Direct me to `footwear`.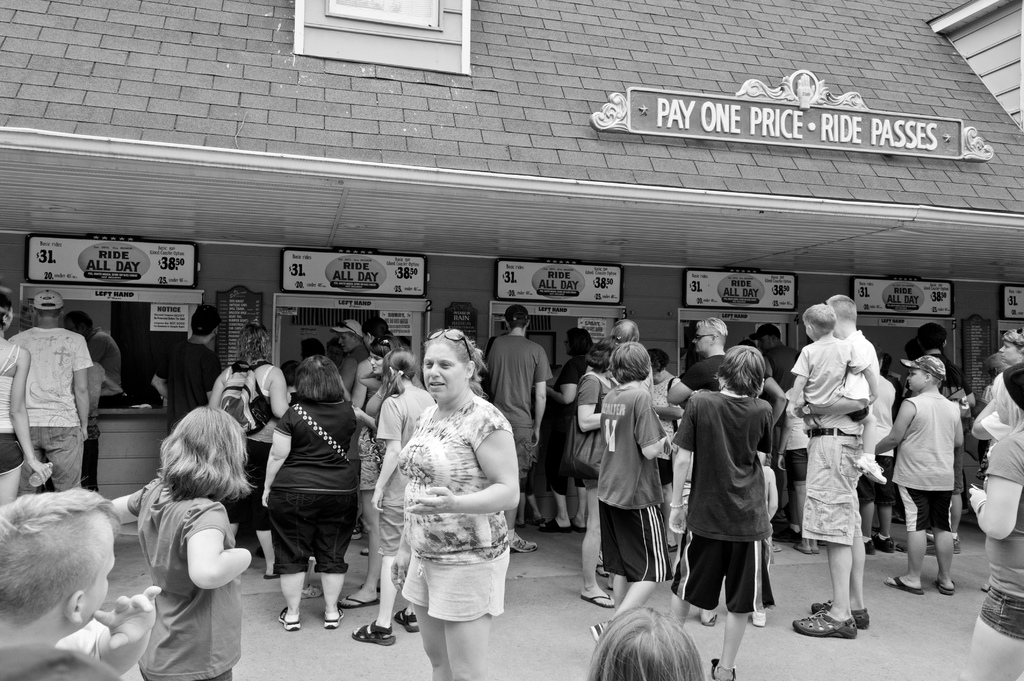
Direction: detection(886, 573, 924, 597).
